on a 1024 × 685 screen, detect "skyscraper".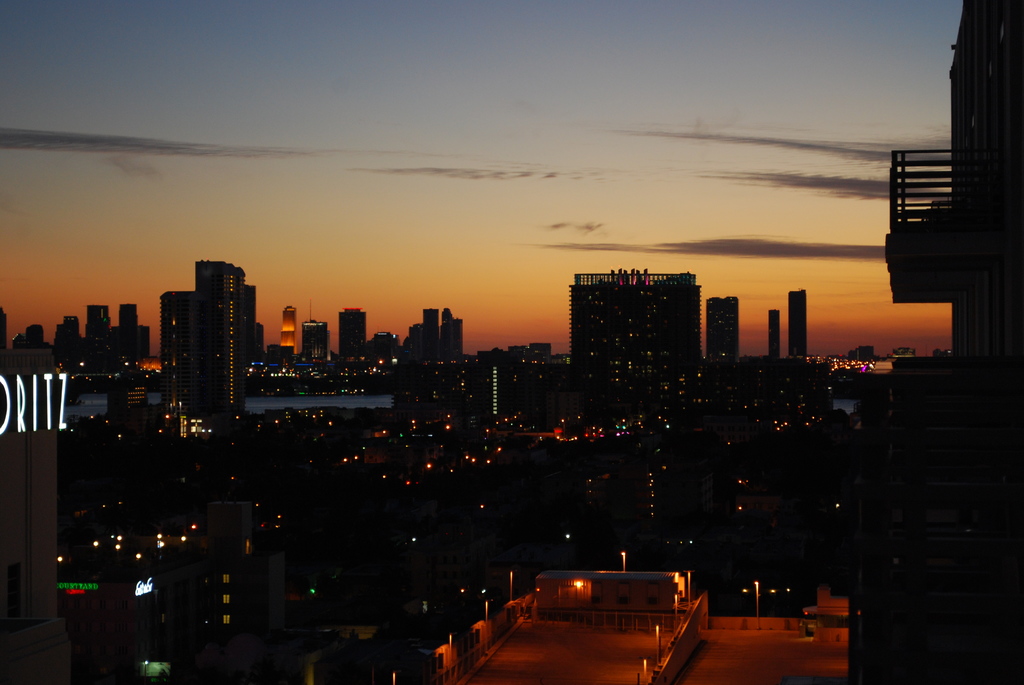
{"x1": 770, "y1": 310, "x2": 781, "y2": 359}.
